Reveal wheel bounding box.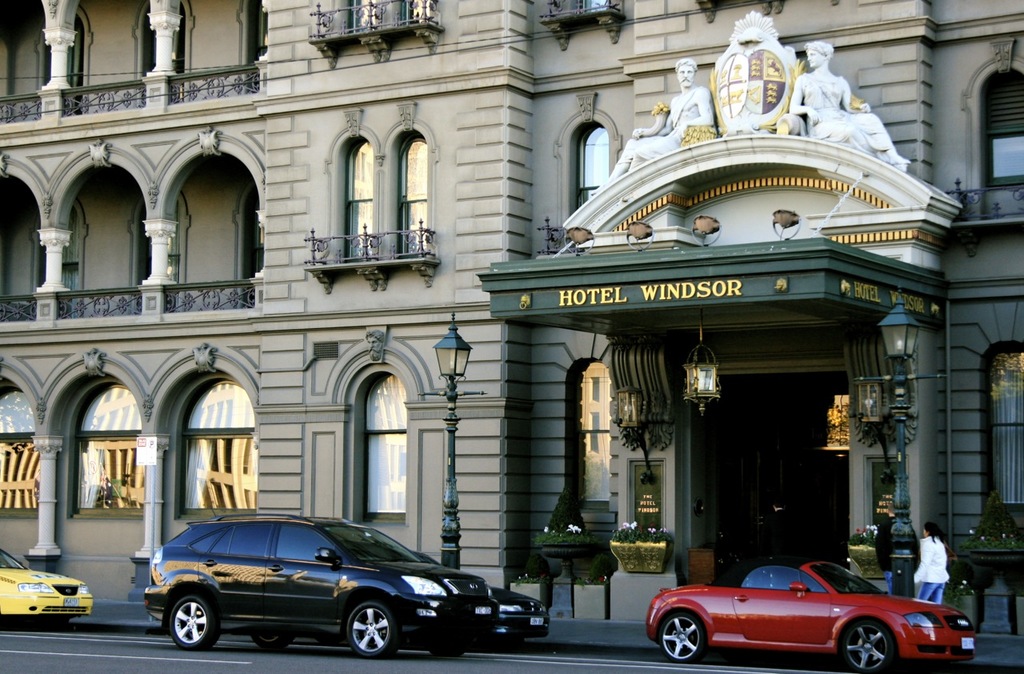
Revealed: {"x1": 348, "y1": 596, "x2": 399, "y2": 660}.
